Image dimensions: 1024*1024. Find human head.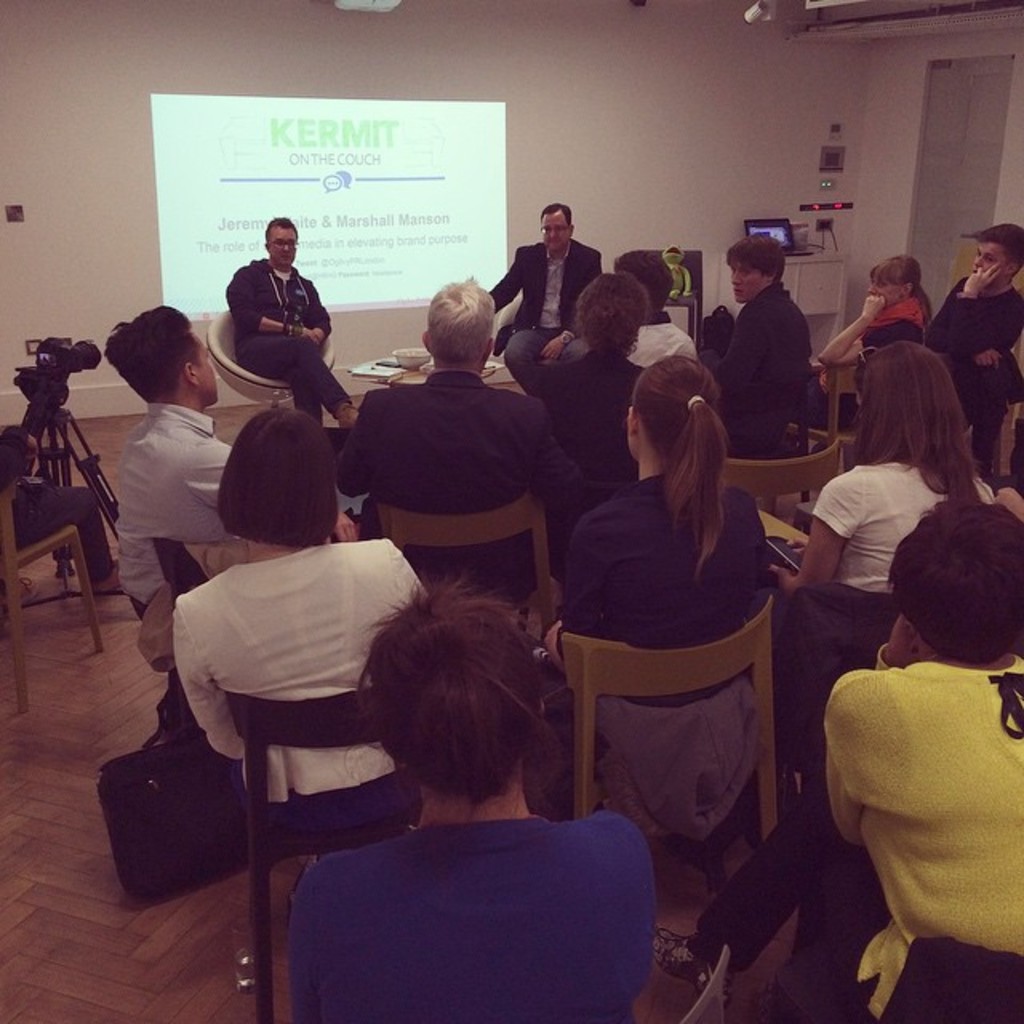
(973, 221, 1022, 282).
